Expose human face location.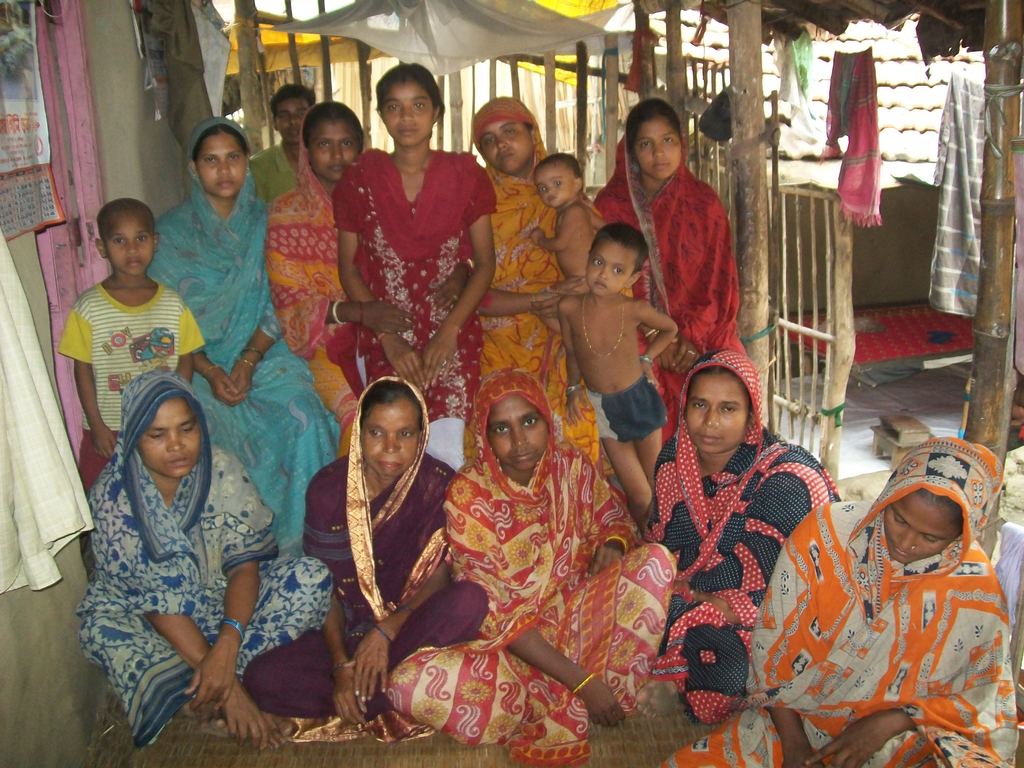
Exposed at BBox(194, 134, 251, 199).
